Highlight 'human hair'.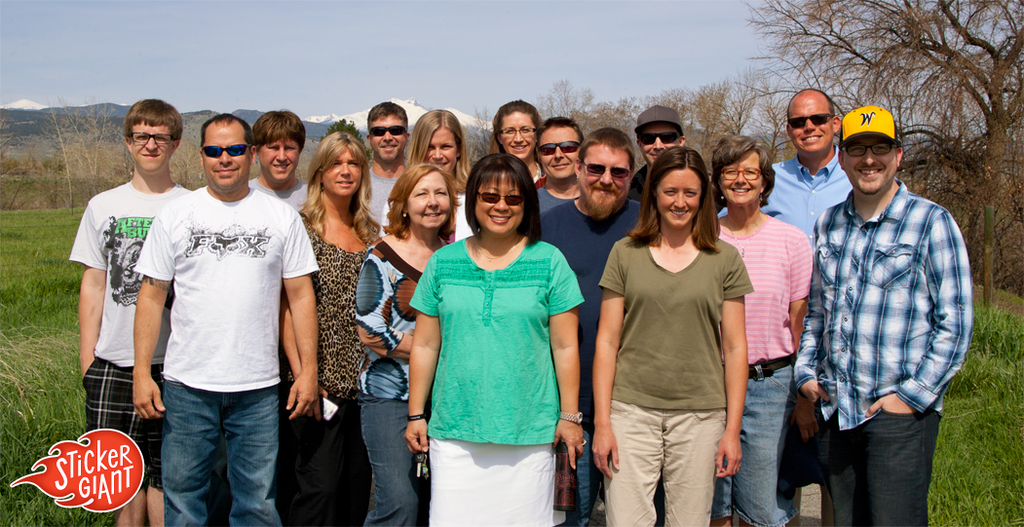
Highlighted region: x1=534 y1=114 x2=584 y2=155.
